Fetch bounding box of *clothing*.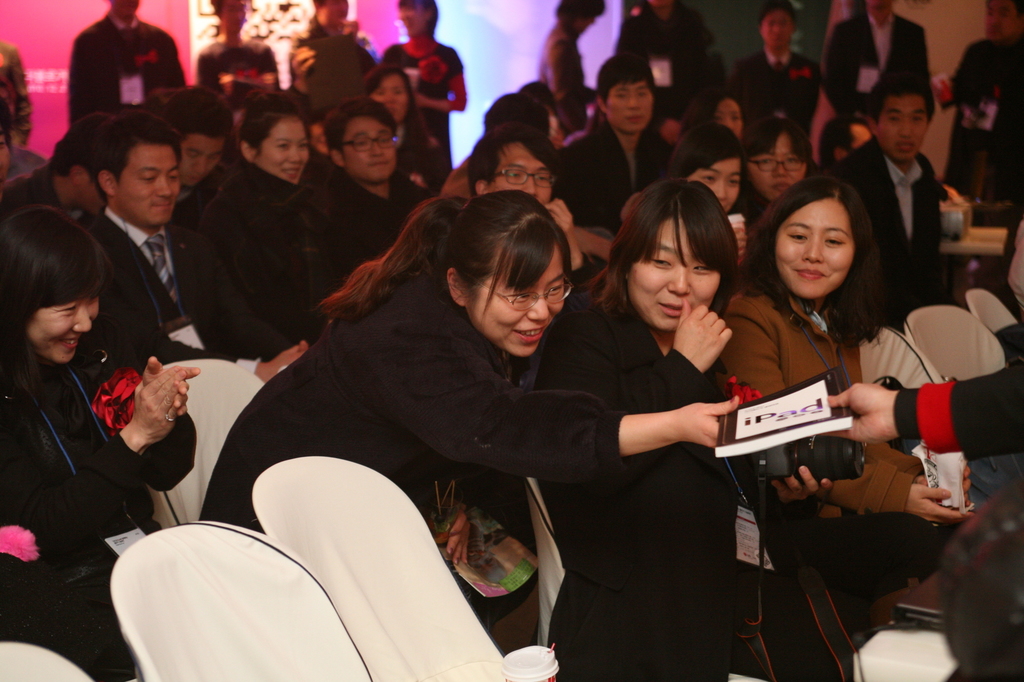
Bbox: [left=840, top=139, right=953, bottom=312].
